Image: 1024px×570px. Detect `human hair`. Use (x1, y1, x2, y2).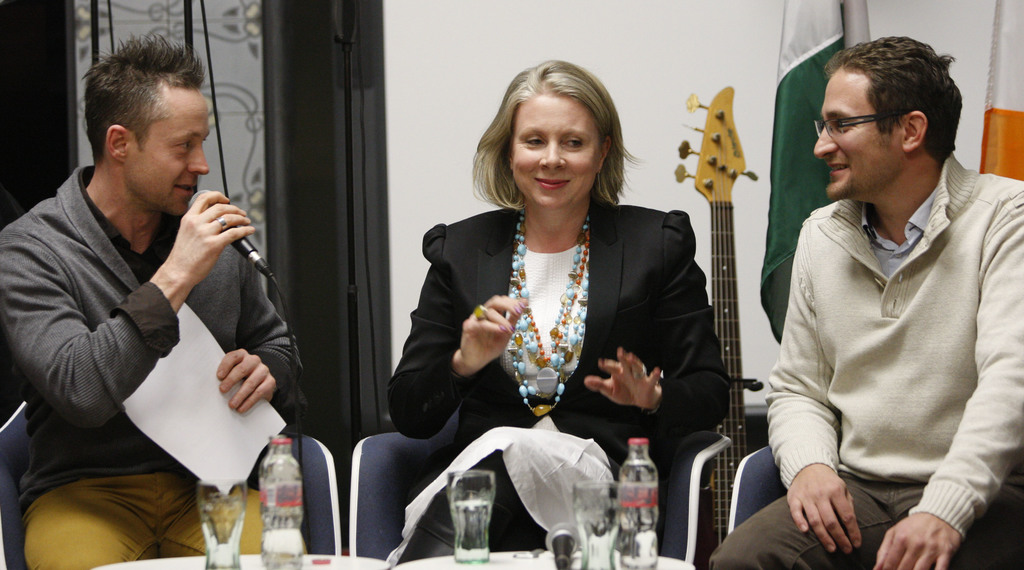
(479, 58, 632, 241).
